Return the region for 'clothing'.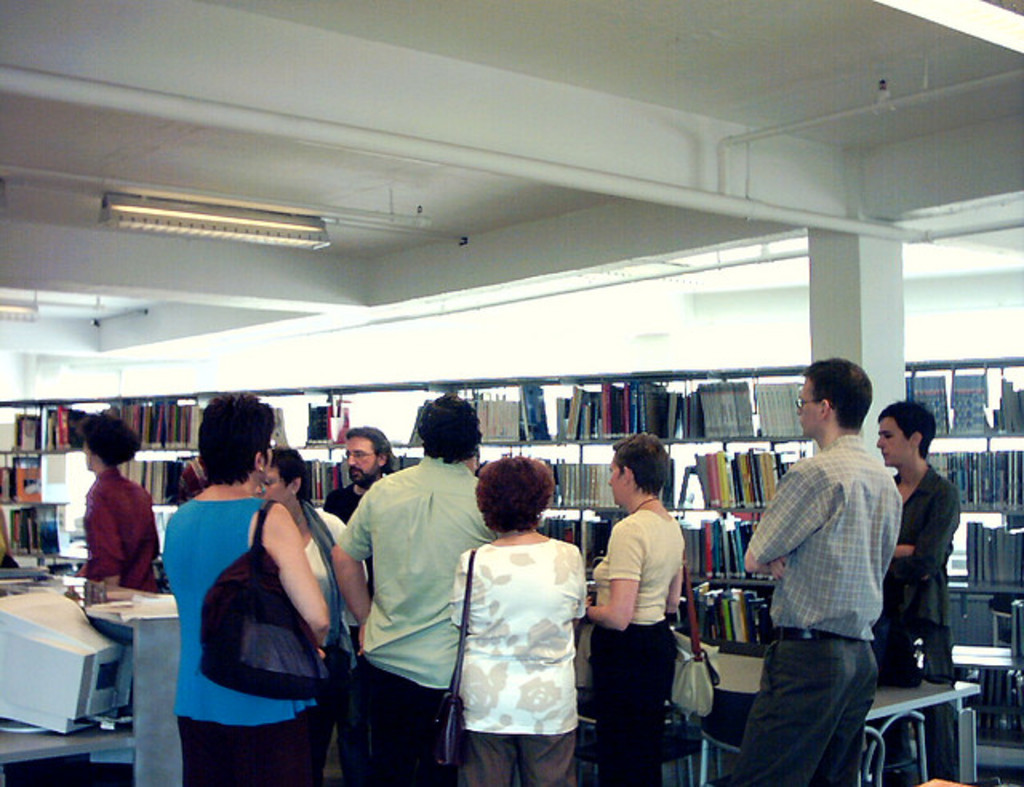
(left=594, top=512, right=690, bottom=785).
